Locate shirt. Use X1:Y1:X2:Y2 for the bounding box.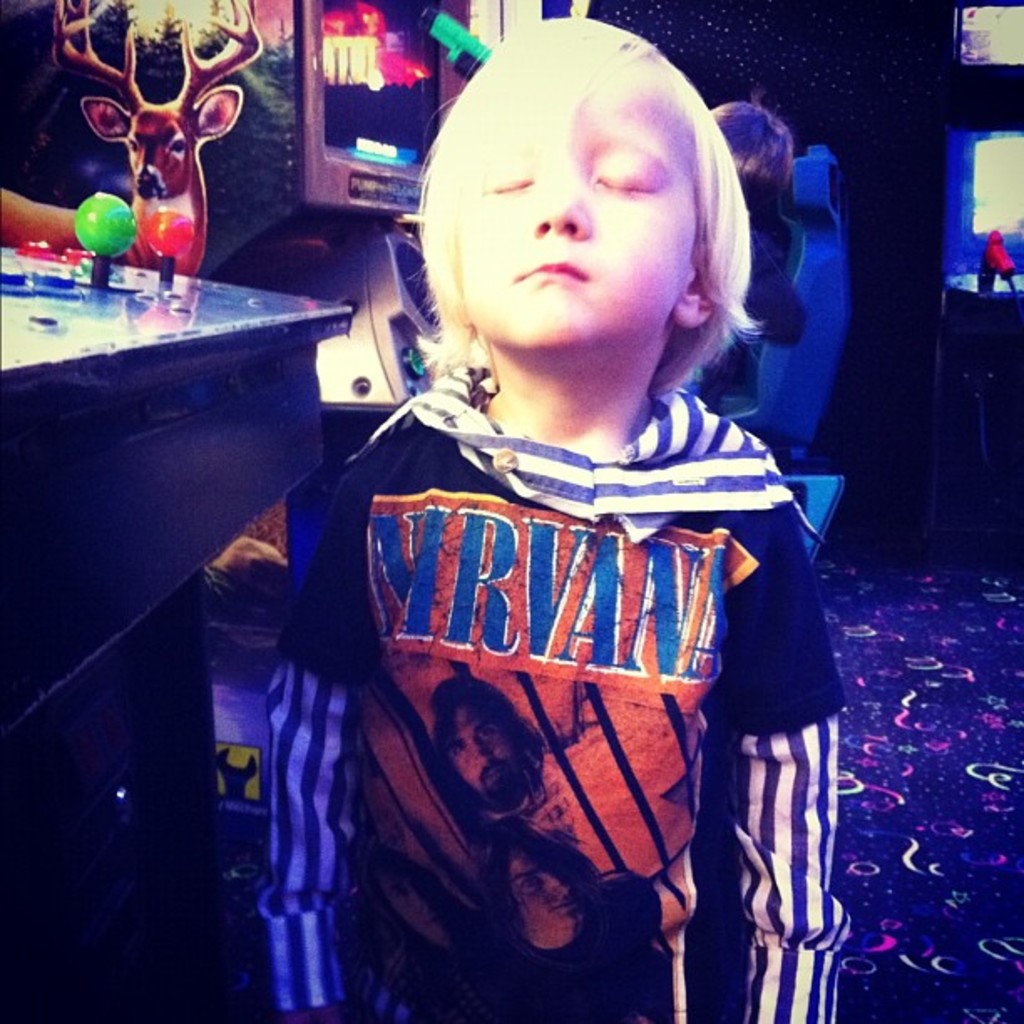
258:366:852:1022.
